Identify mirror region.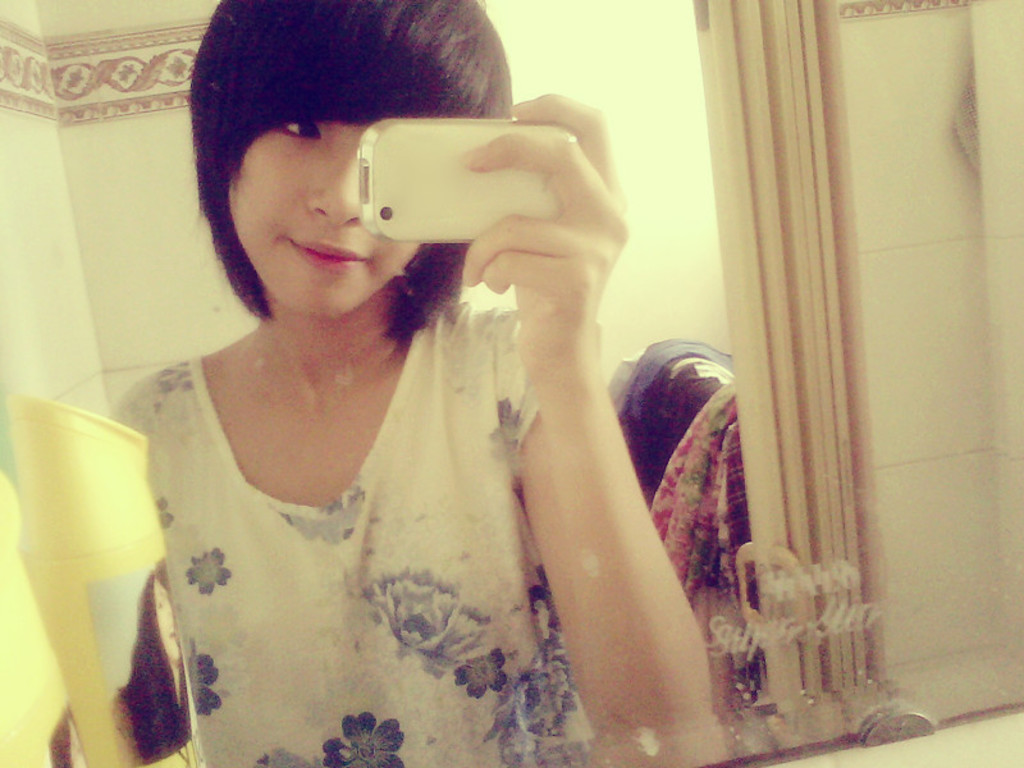
Region: x1=0, y1=0, x2=1023, y2=767.
